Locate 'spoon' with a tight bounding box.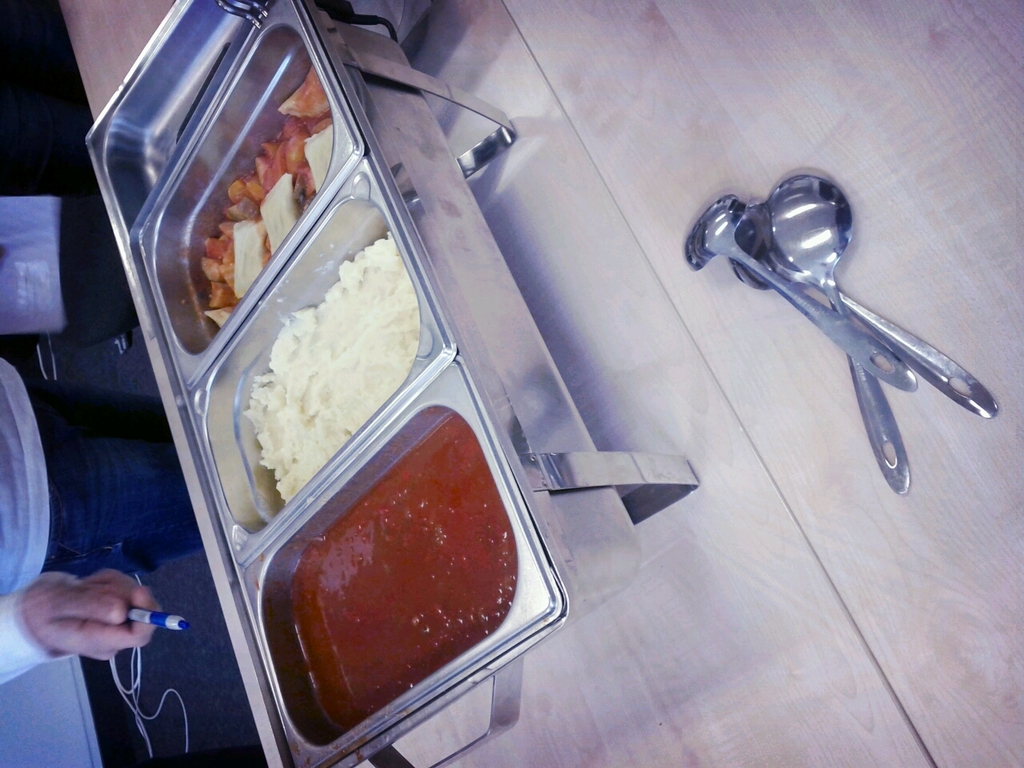
[x1=726, y1=205, x2=998, y2=417].
